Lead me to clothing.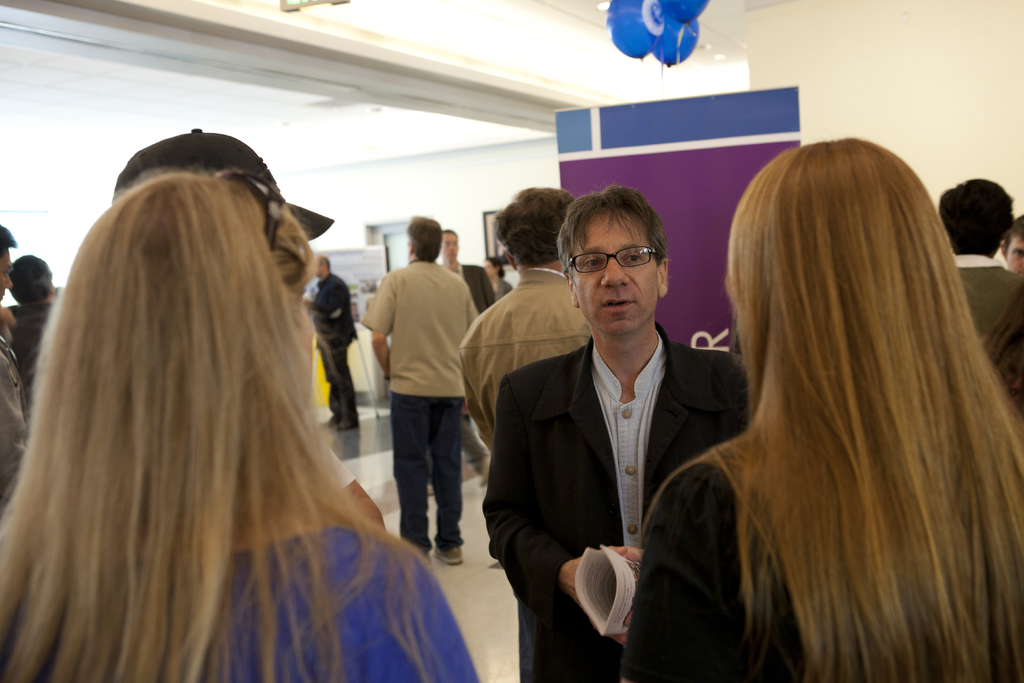
Lead to select_region(0, 327, 32, 497).
